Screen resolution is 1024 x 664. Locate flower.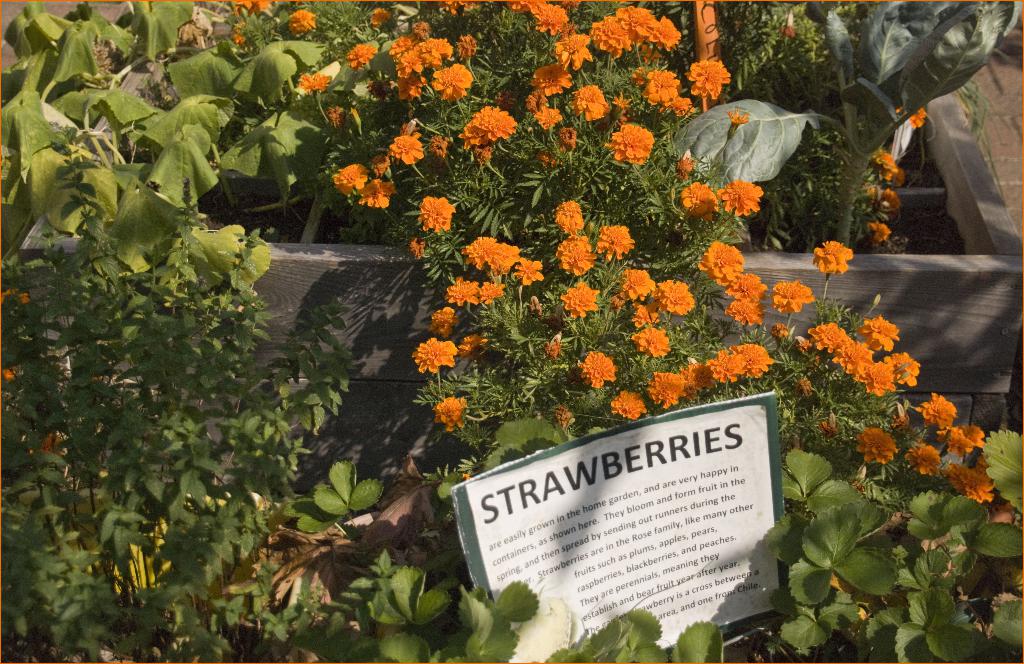
select_region(387, 136, 429, 163).
